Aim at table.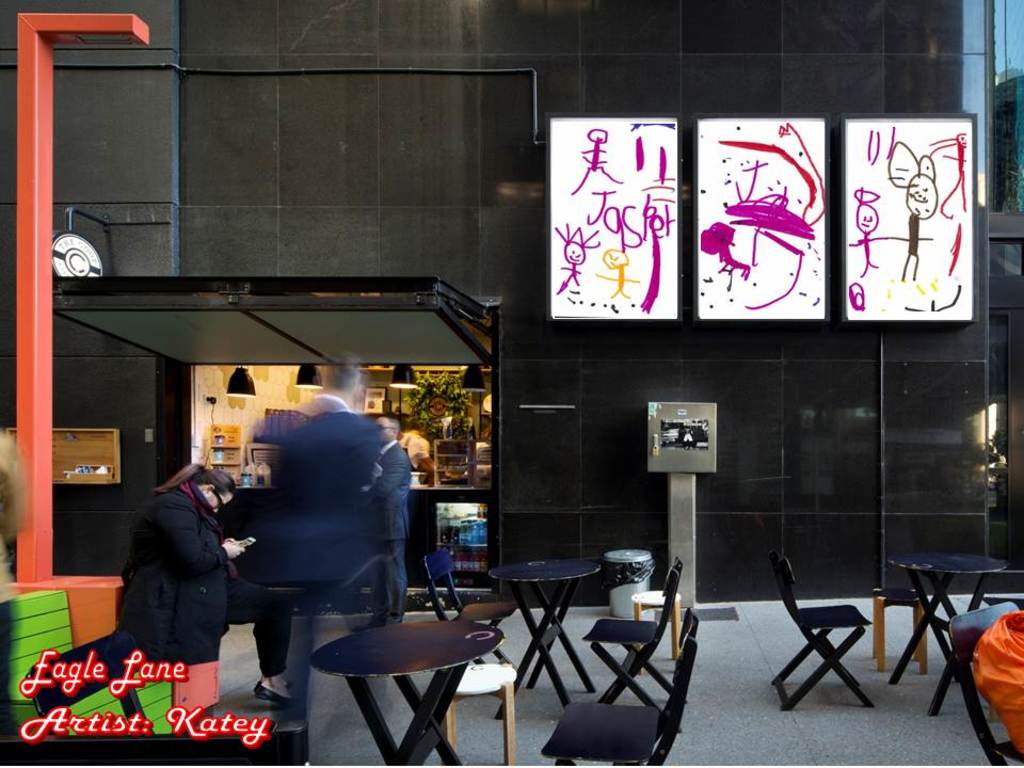
Aimed at [left=309, top=618, right=506, bottom=767].
